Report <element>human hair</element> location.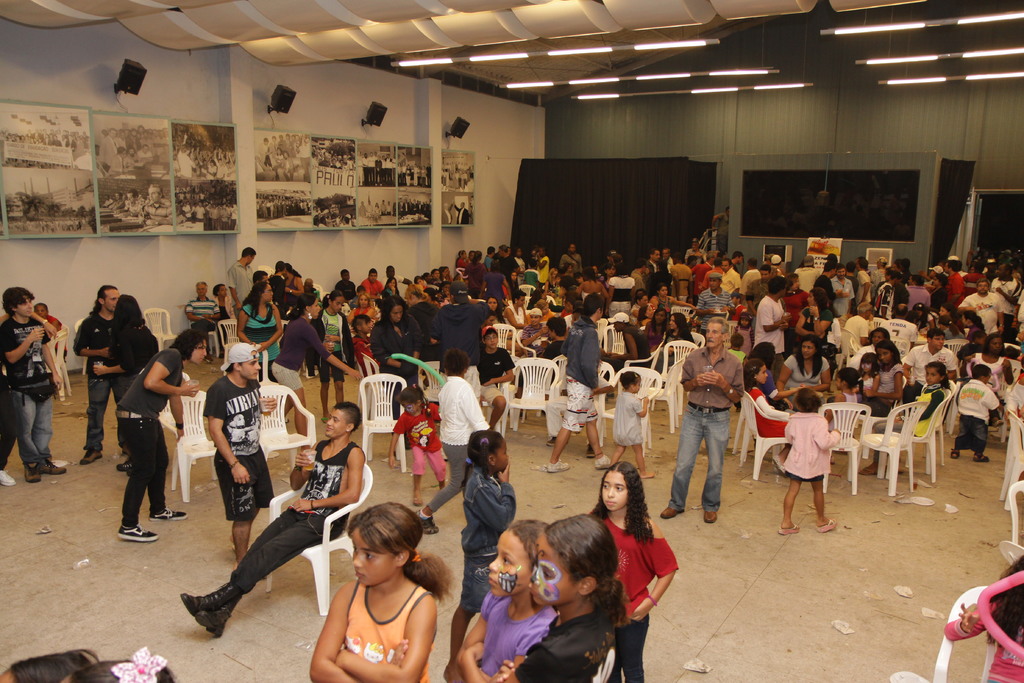
Report: 332 400 362 432.
